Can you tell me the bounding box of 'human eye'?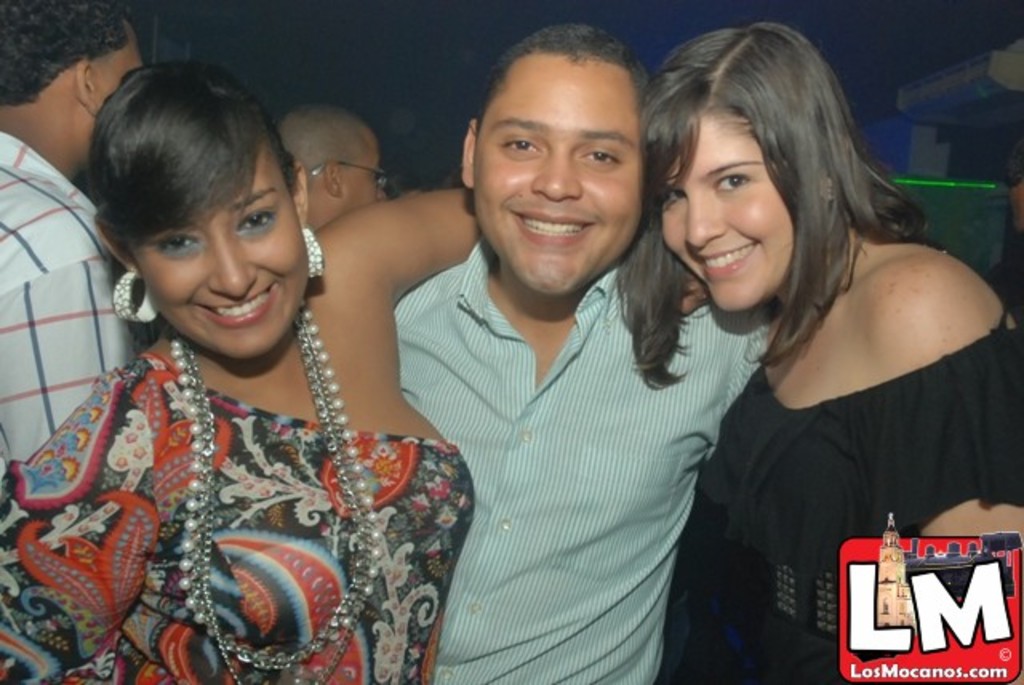
<box>576,146,622,166</box>.
